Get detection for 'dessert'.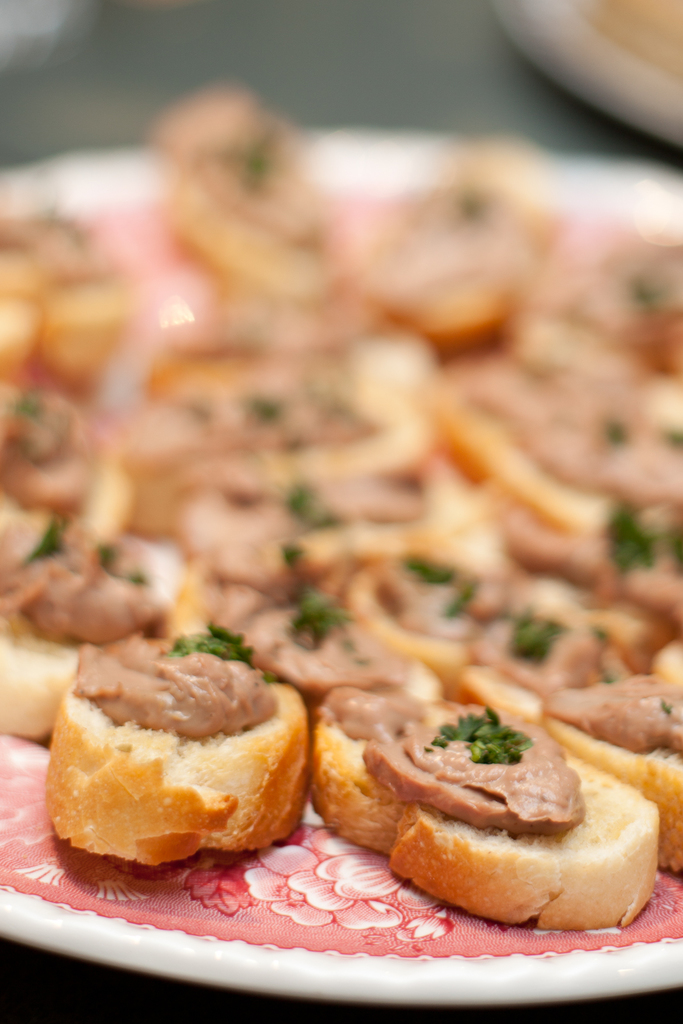
Detection: 556,682,682,850.
